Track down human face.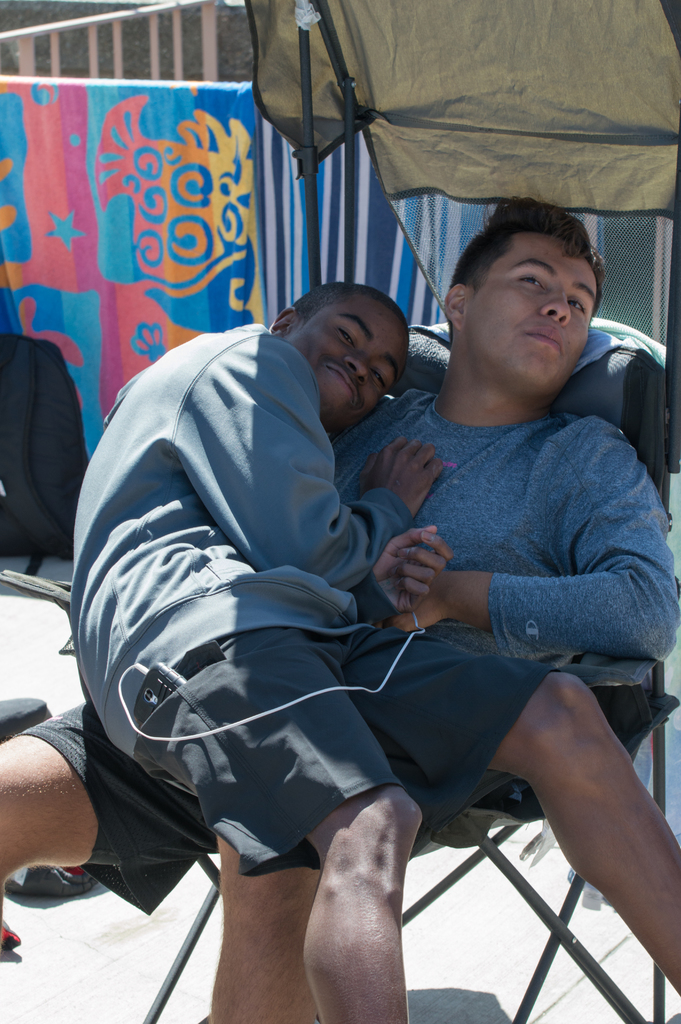
Tracked to [left=470, top=245, right=597, bottom=397].
